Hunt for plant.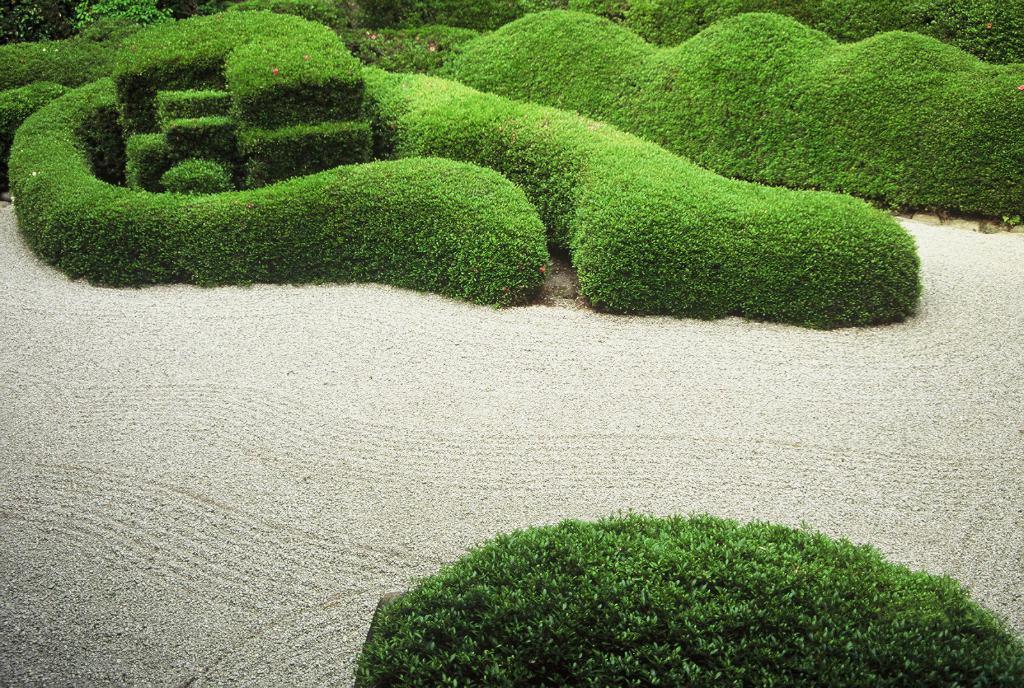
Hunted down at <region>350, 514, 1023, 687</region>.
